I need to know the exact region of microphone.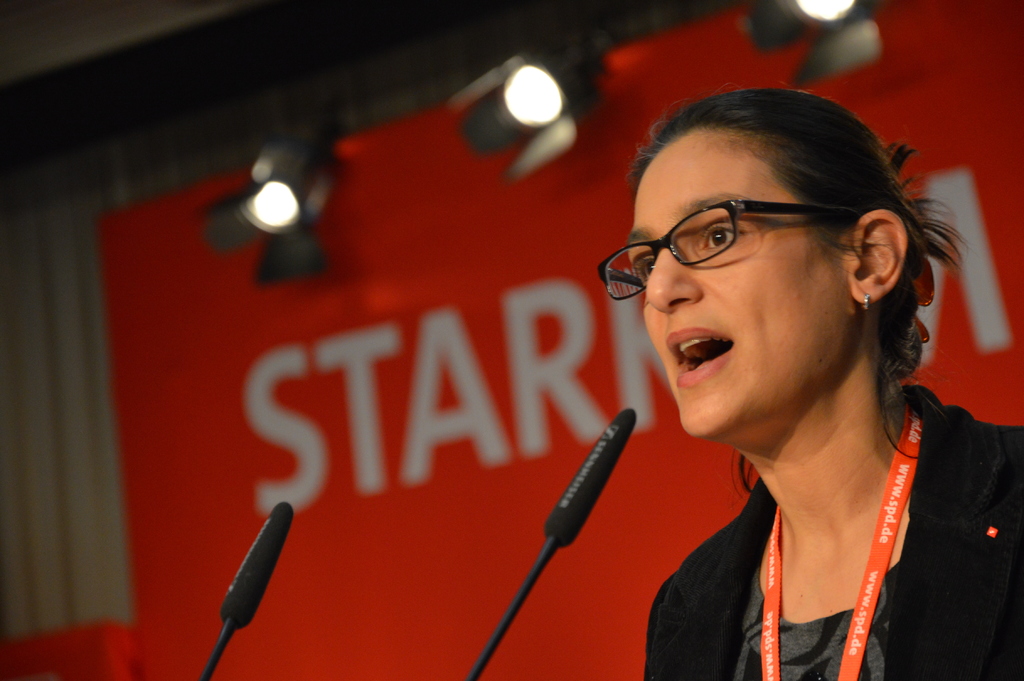
Region: region(221, 503, 299, 627).
